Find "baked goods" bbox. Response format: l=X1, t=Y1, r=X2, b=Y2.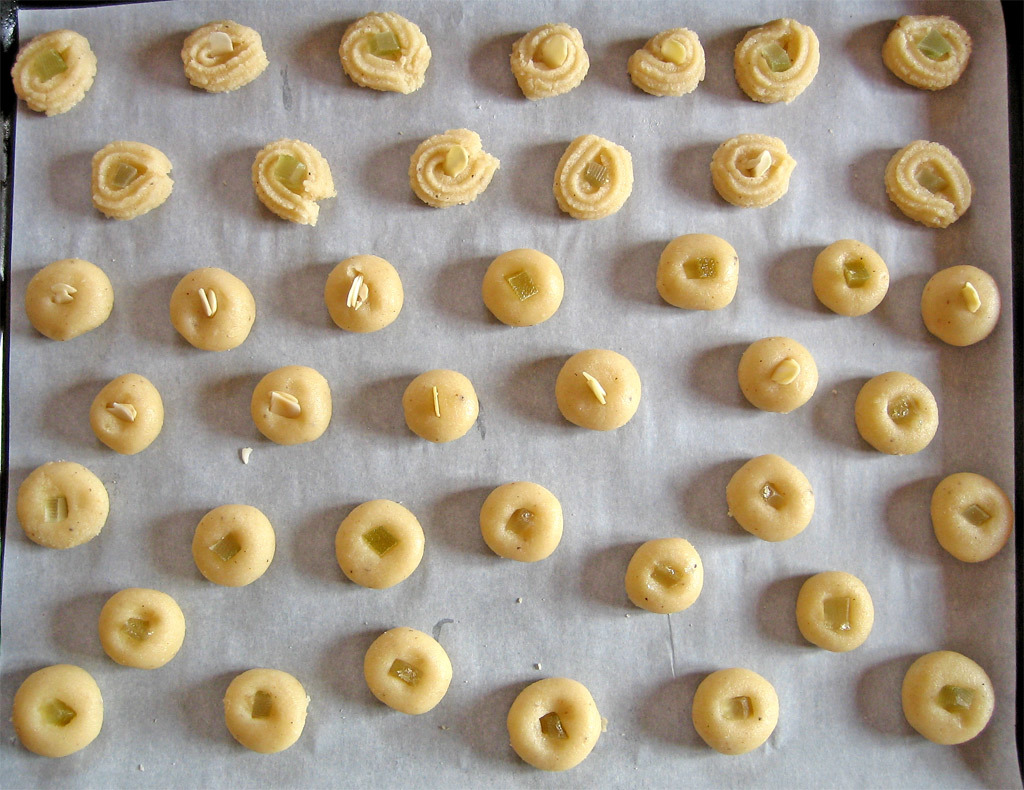
l=553, t=350, r=640, b=433.
